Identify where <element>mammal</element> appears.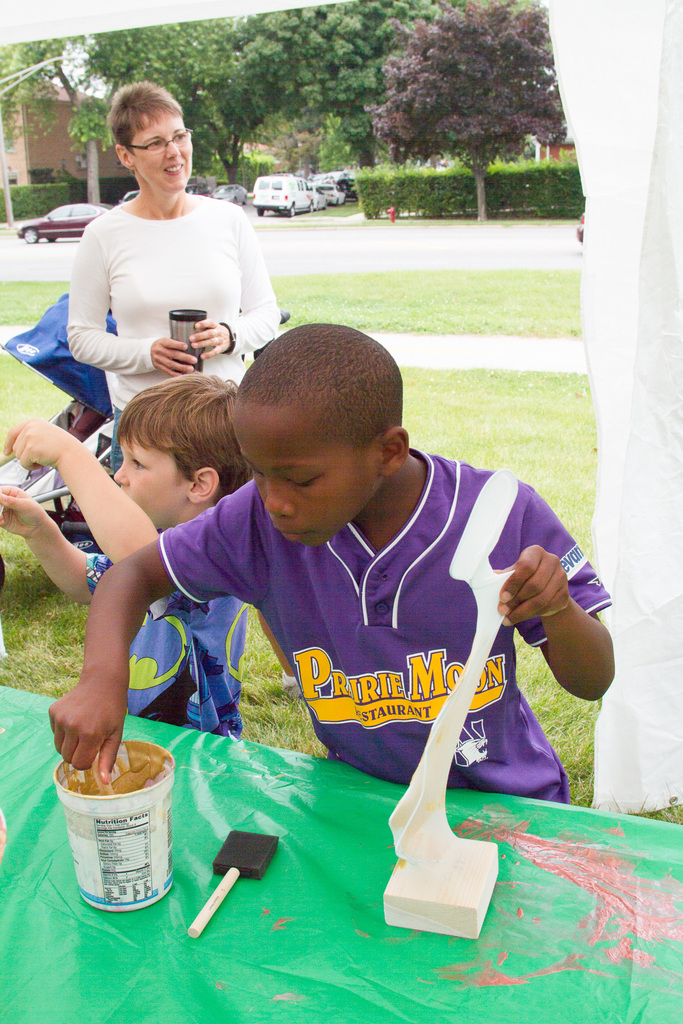
Appears at bbox=(49, 316, 614, 804).
